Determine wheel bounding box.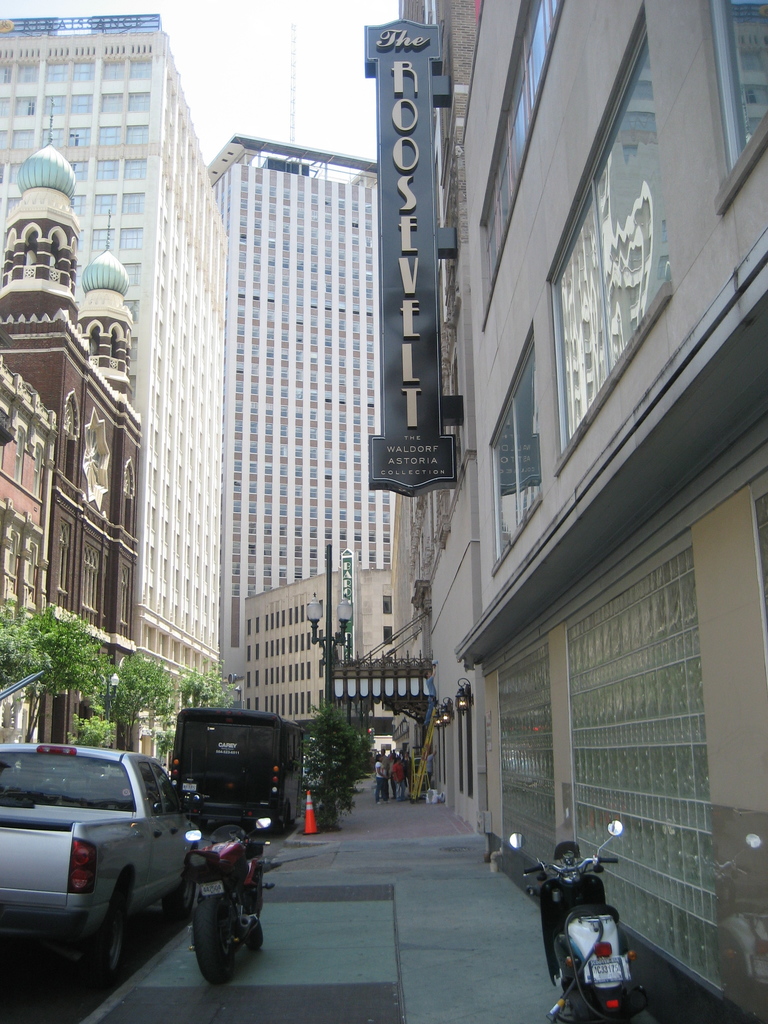
Determined: (left=243, top=921, right=271, bottom=959).
